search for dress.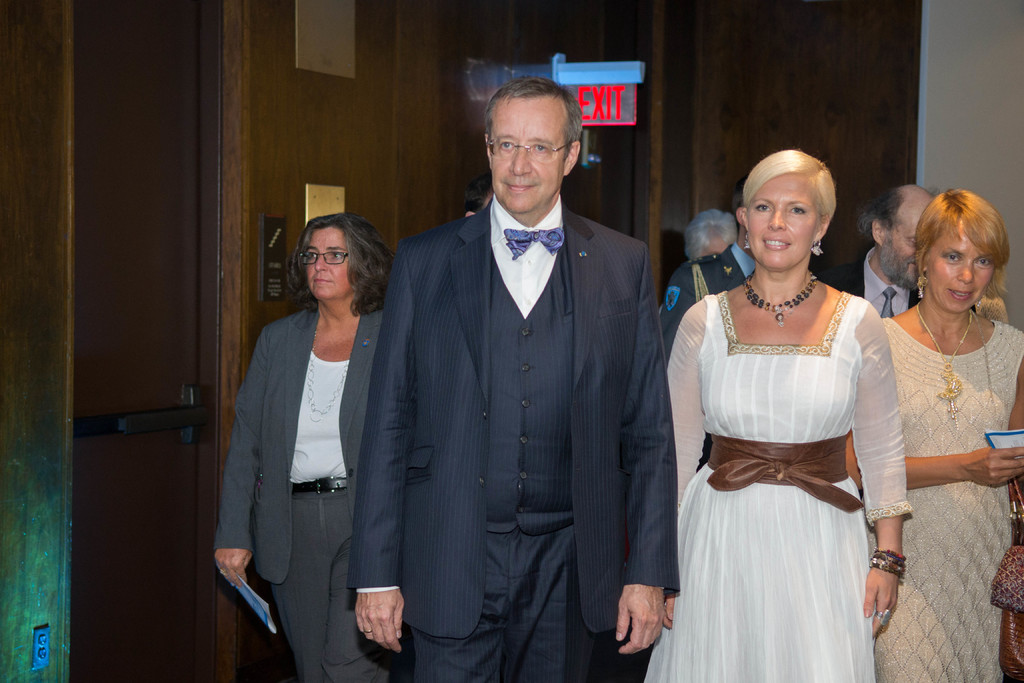
Found at select_region(643, 290, 913, 682).
